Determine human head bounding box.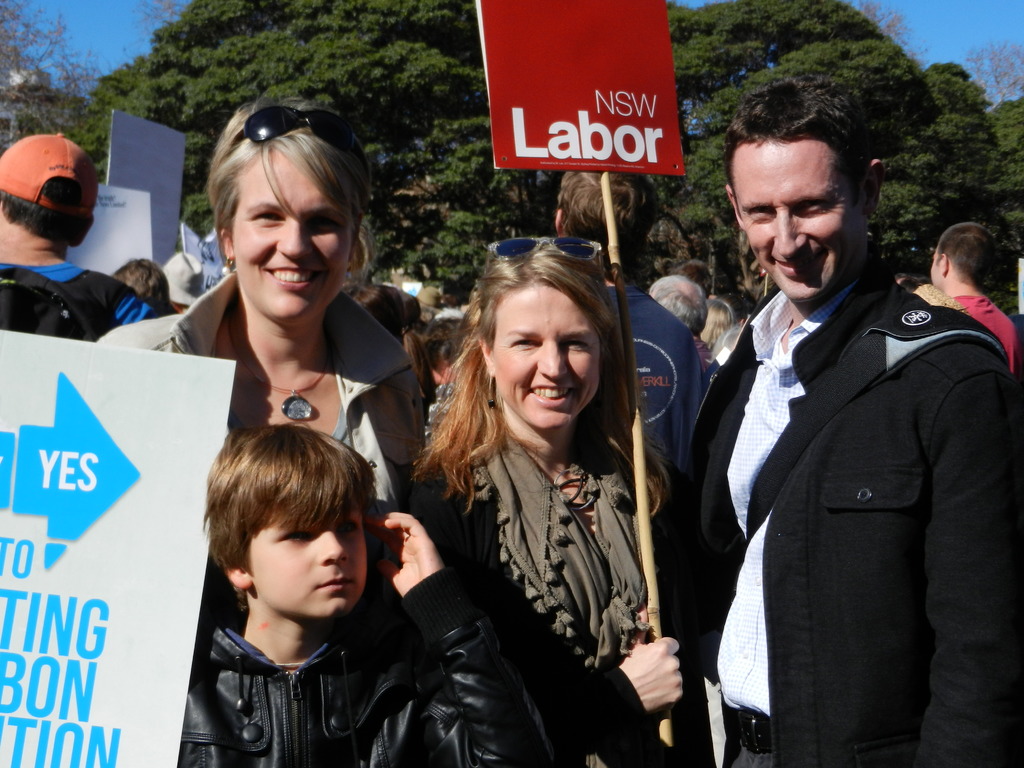
Determined: BBox(0, 132, 100, 253).
